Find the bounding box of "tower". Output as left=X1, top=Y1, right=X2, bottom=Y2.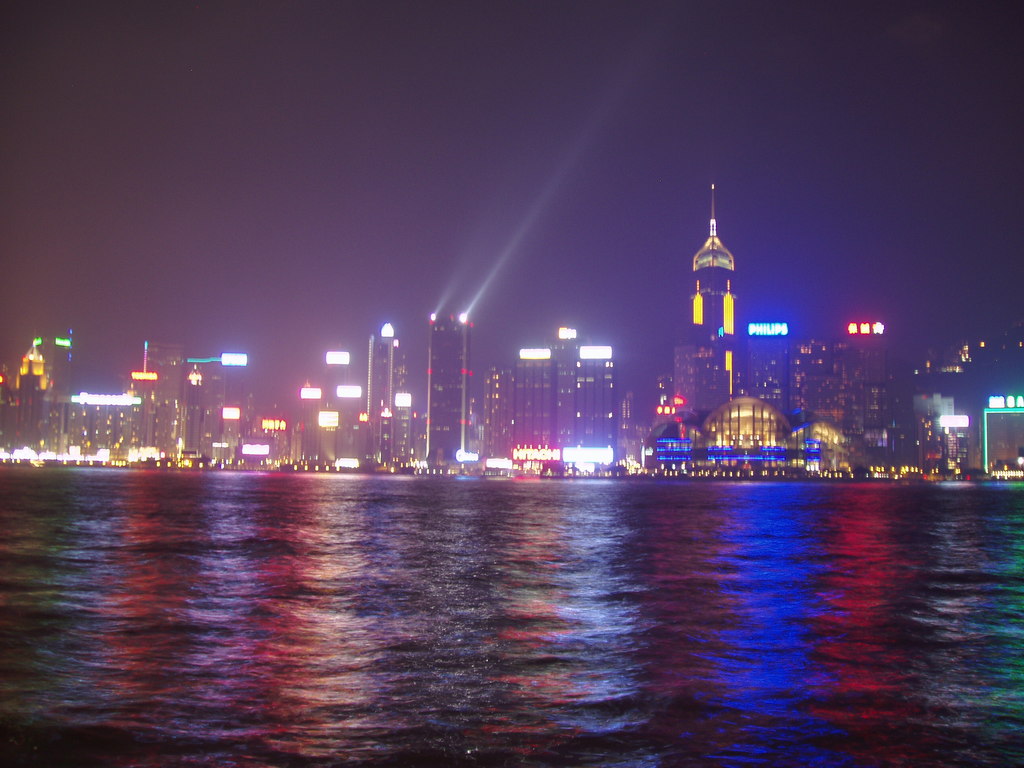
left=143, top=337, right=192, bottom=476.
